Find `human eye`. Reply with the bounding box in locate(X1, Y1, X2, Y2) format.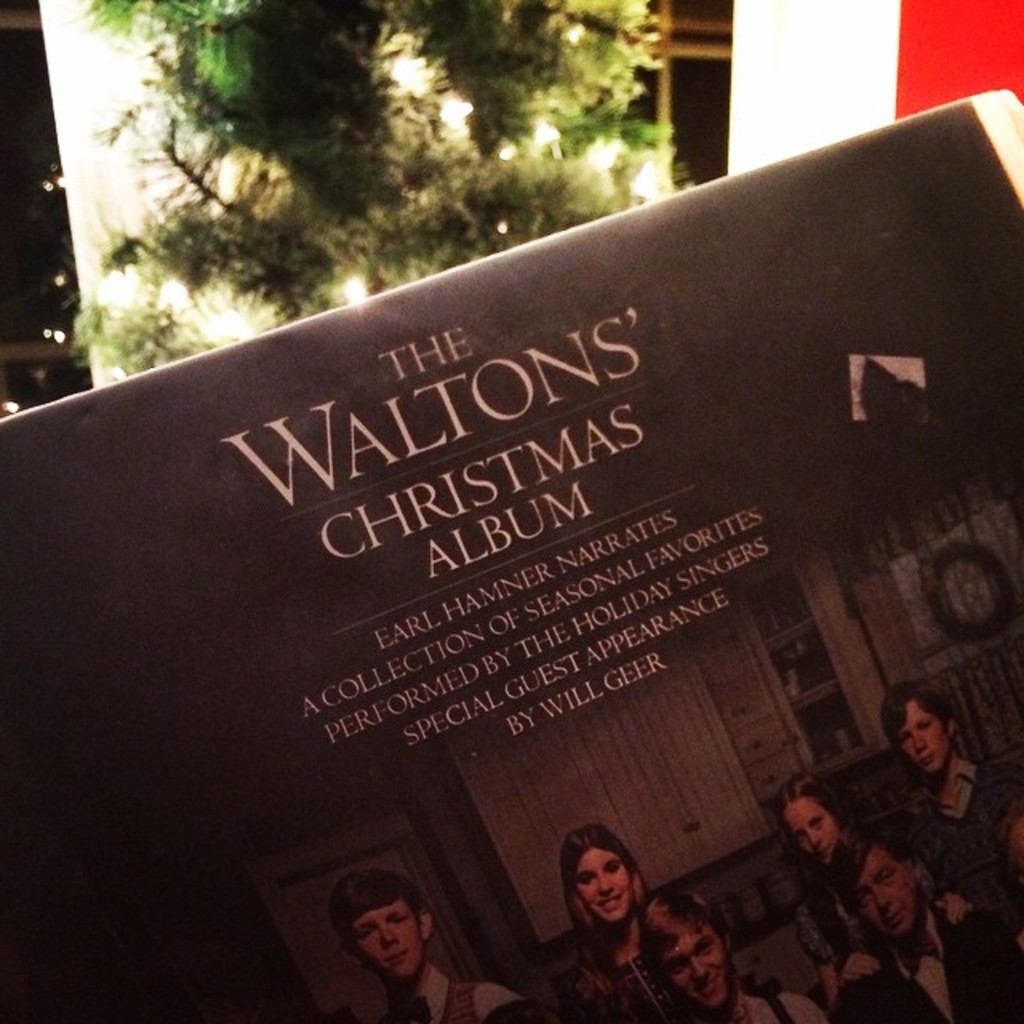
locate(917, 722, 931, 731).
